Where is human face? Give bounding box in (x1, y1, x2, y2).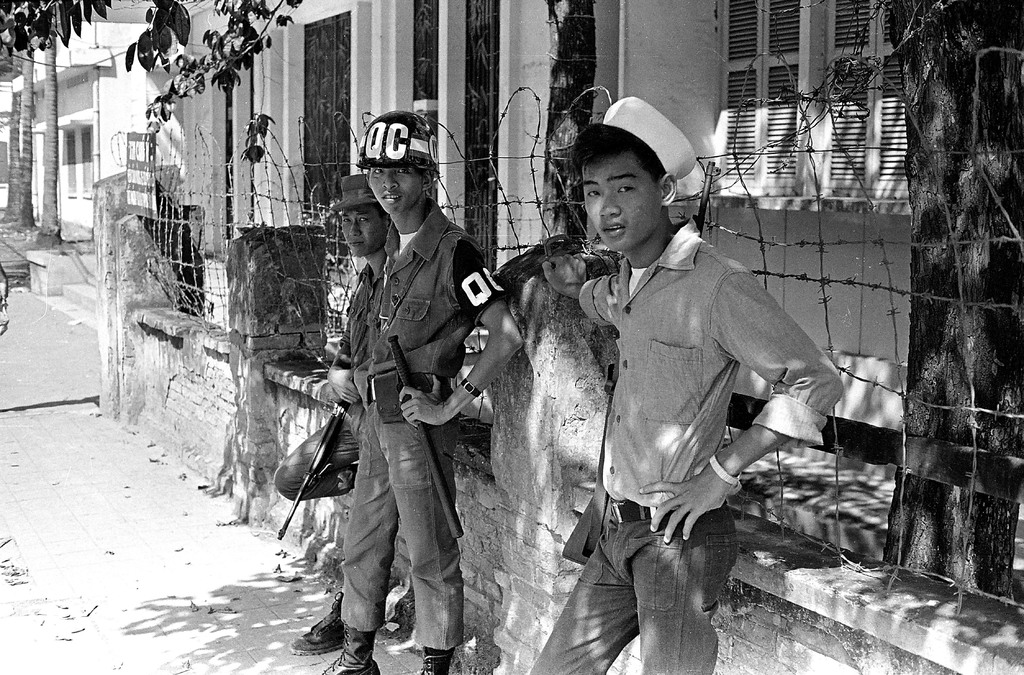
(373, 167, 426, 216).
